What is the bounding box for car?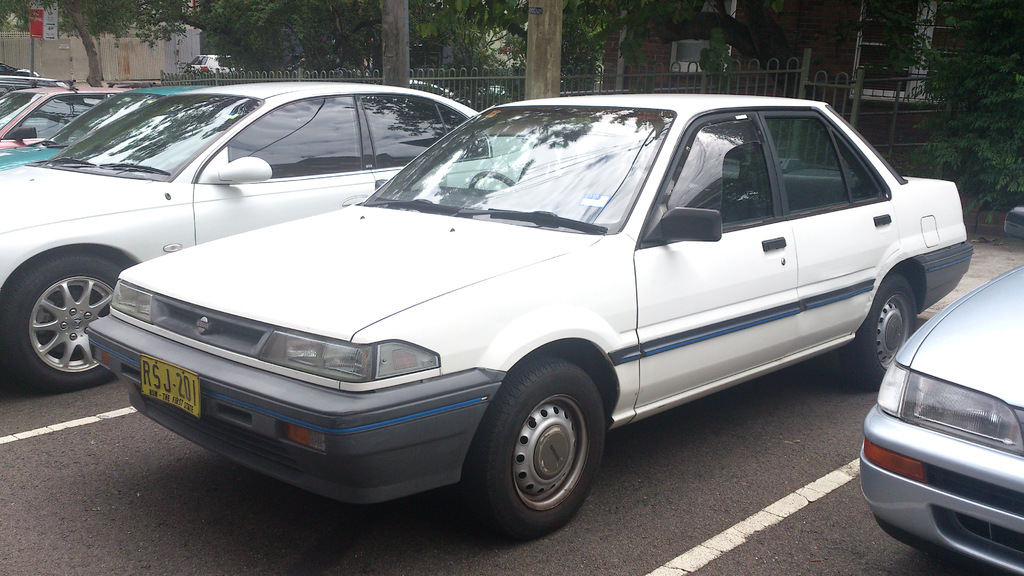
<region>0, 72, 67, 96</region>.
